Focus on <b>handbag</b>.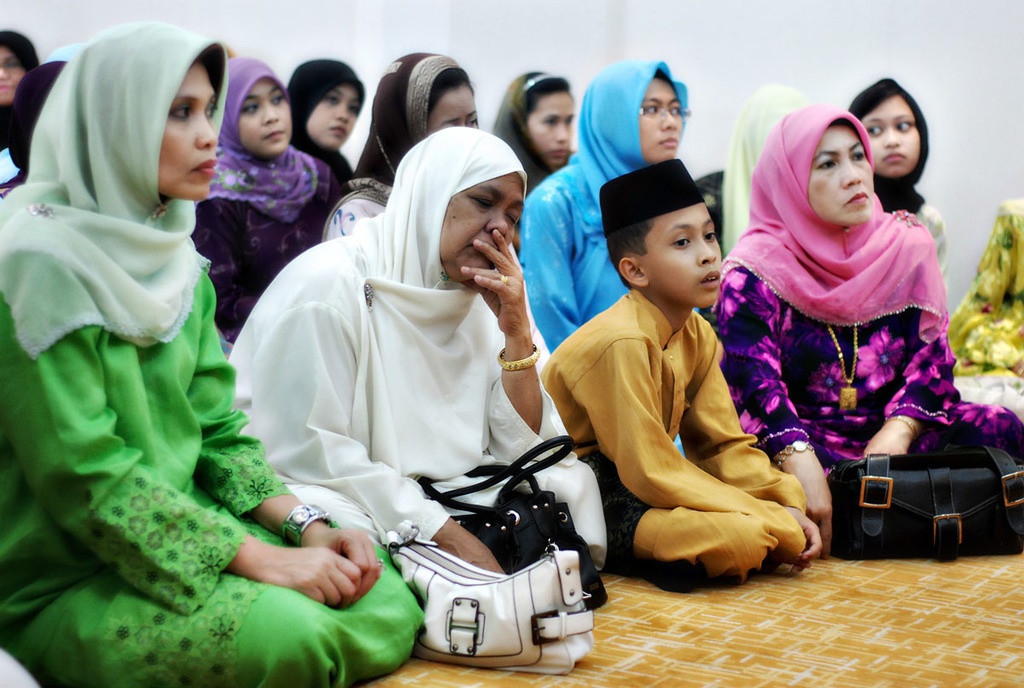
Focused at select_region(407, 433, 628, 611).
